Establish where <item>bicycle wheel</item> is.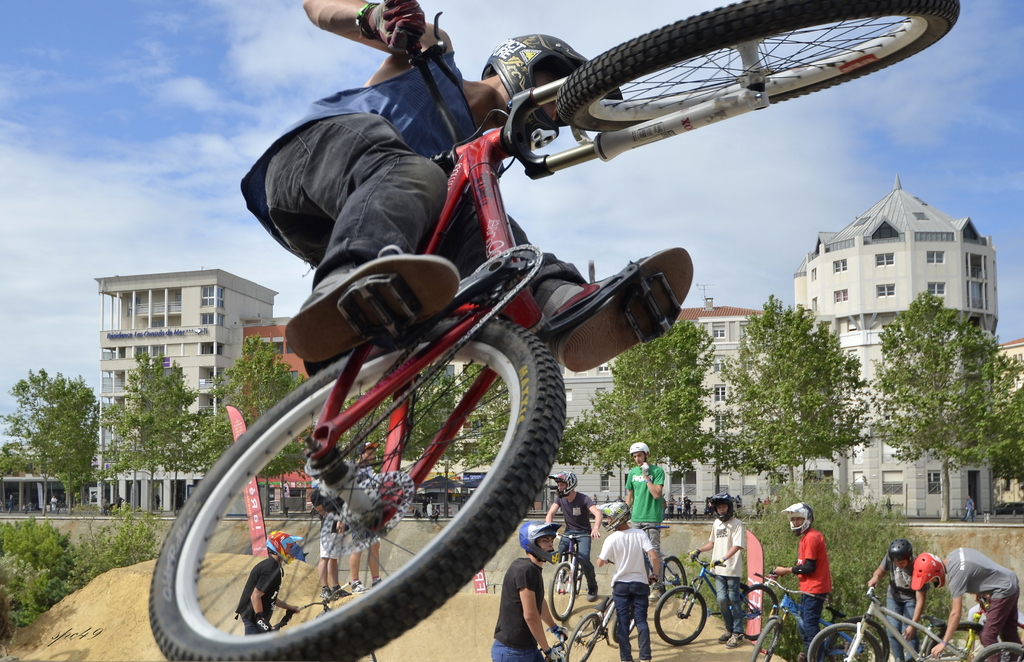
Established at (977,638,1023,661).
